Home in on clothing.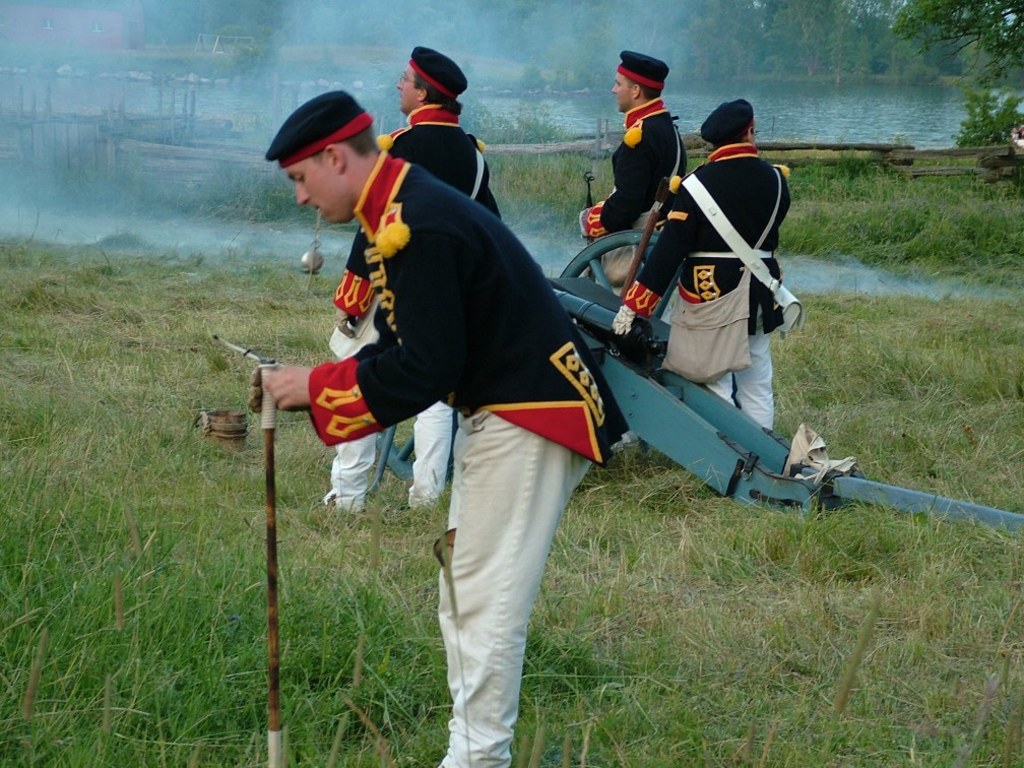
Homed in at [580,101,688,294].
